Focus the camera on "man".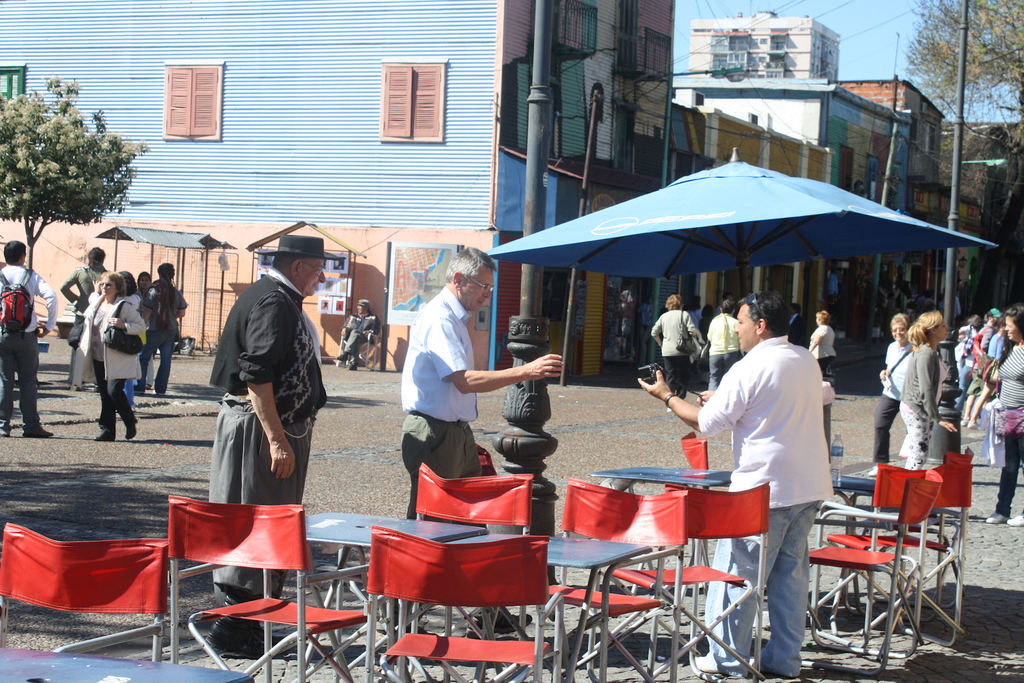
Focus region: bbox(636, 290, 835, 673).
